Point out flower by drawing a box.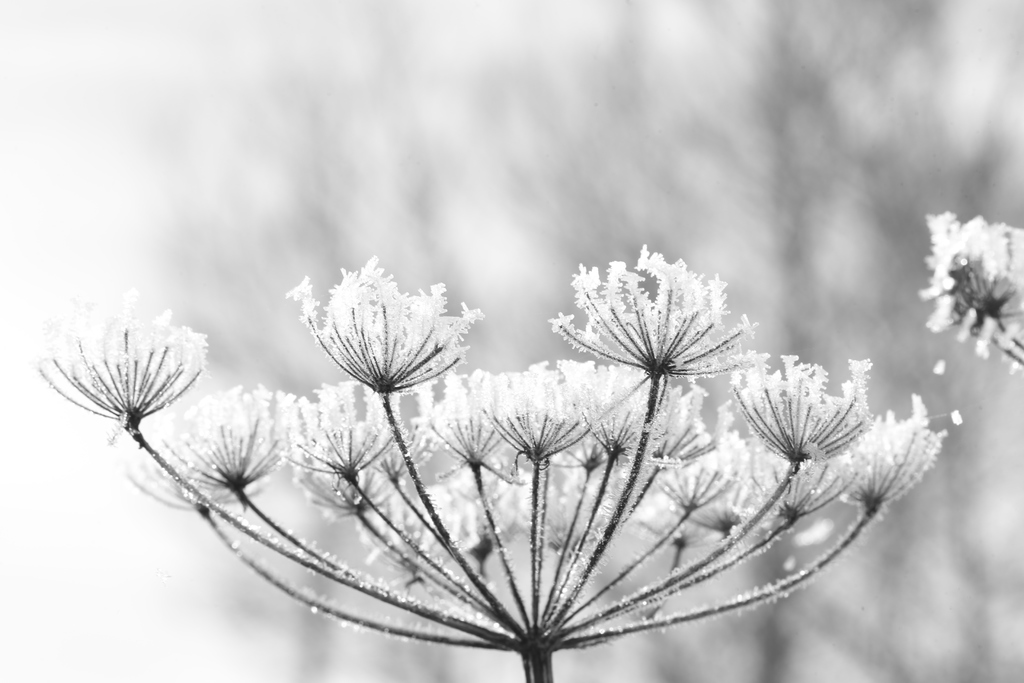
crop(922, 207, 1023, 374).
